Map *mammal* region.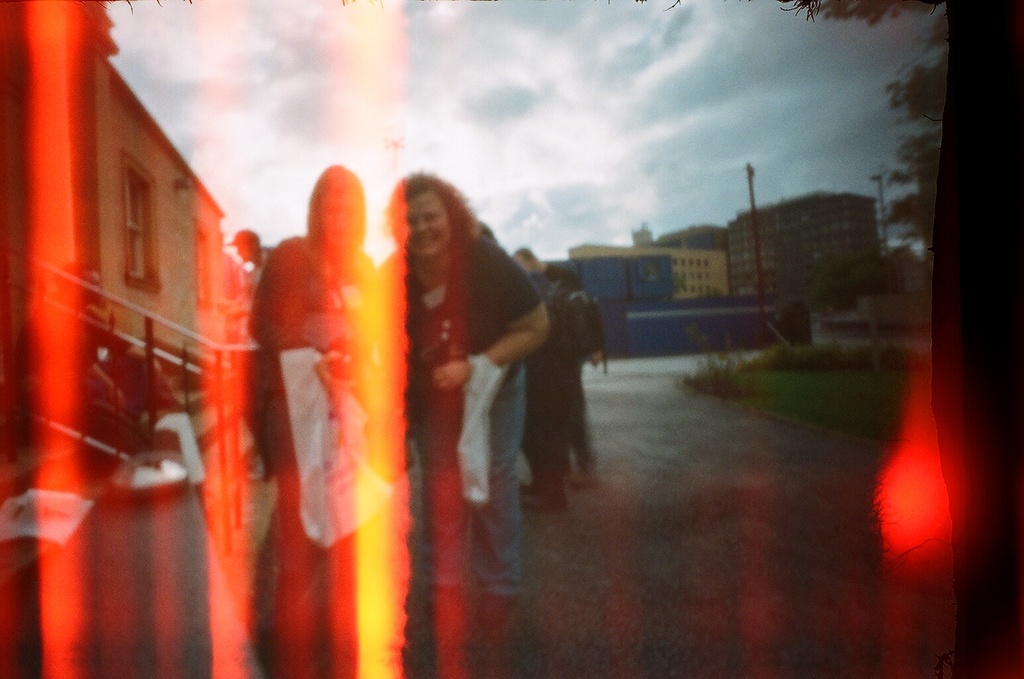
Mapped to x1=246, y1=163, x2=384, y2=678.
